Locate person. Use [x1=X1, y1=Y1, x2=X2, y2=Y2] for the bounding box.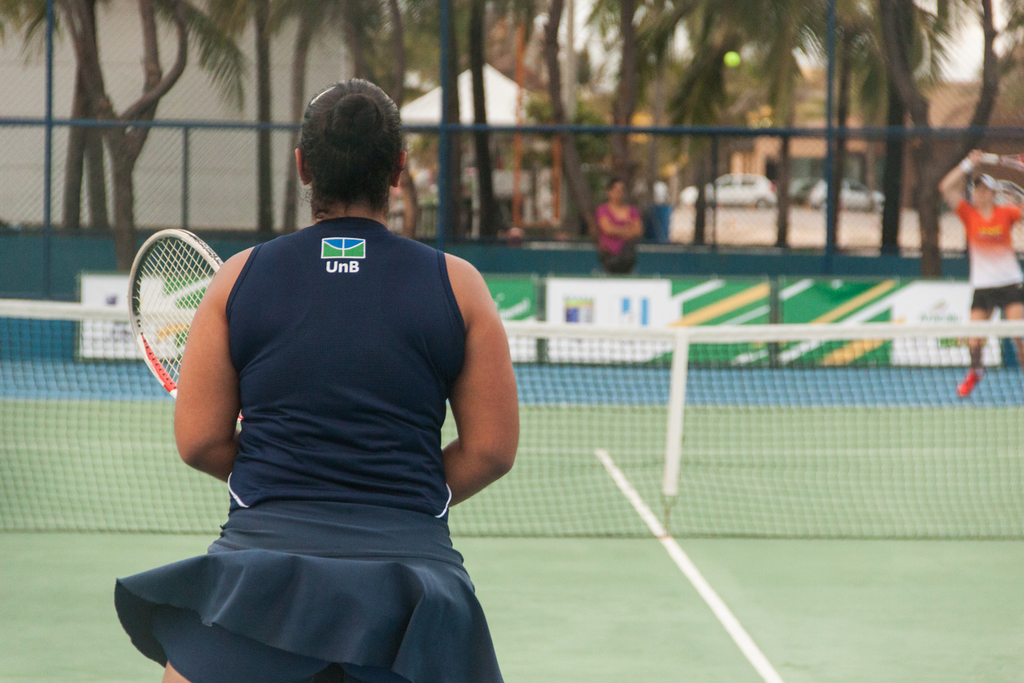
[x1=594, y1=176, x2=649, y2=273].
